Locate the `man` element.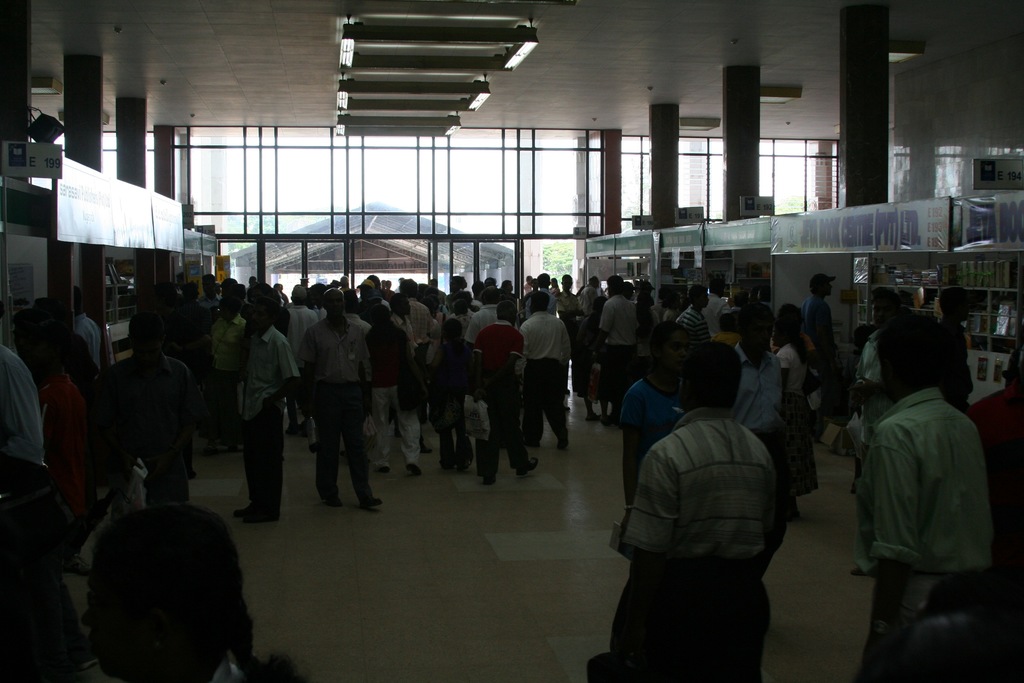
Element bbox: 302,284,383,508.
